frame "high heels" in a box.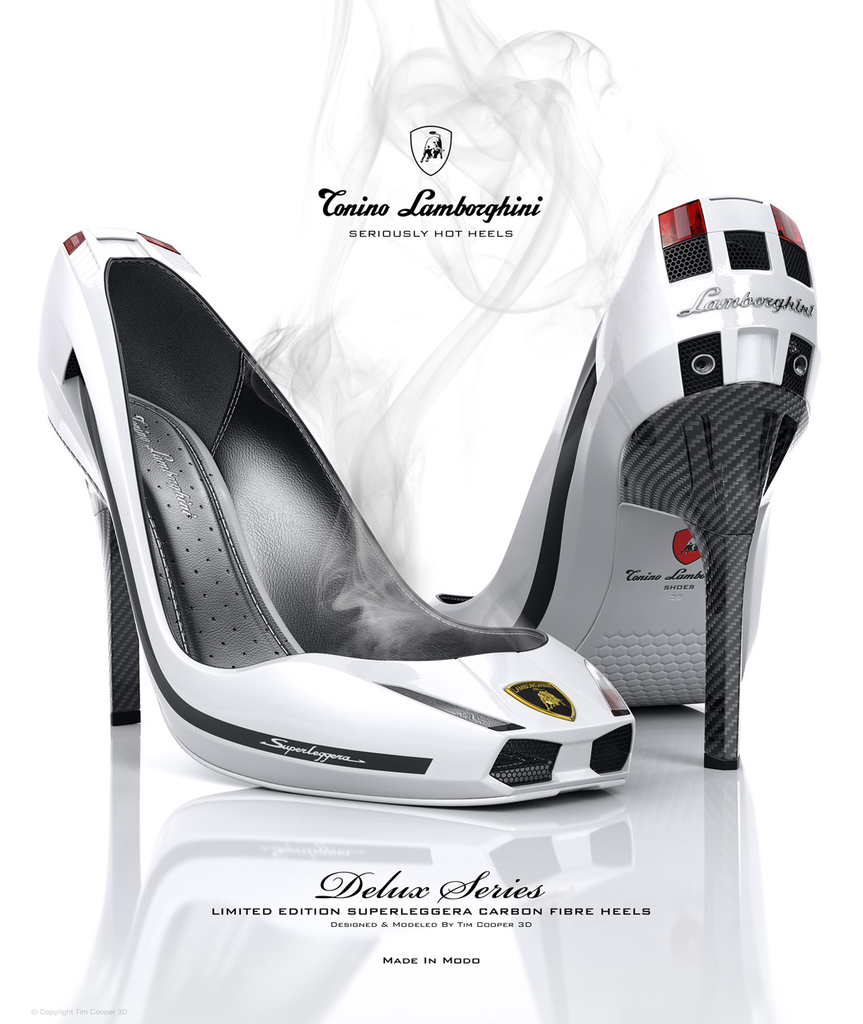
BBox(427, 196, 819, 770).
